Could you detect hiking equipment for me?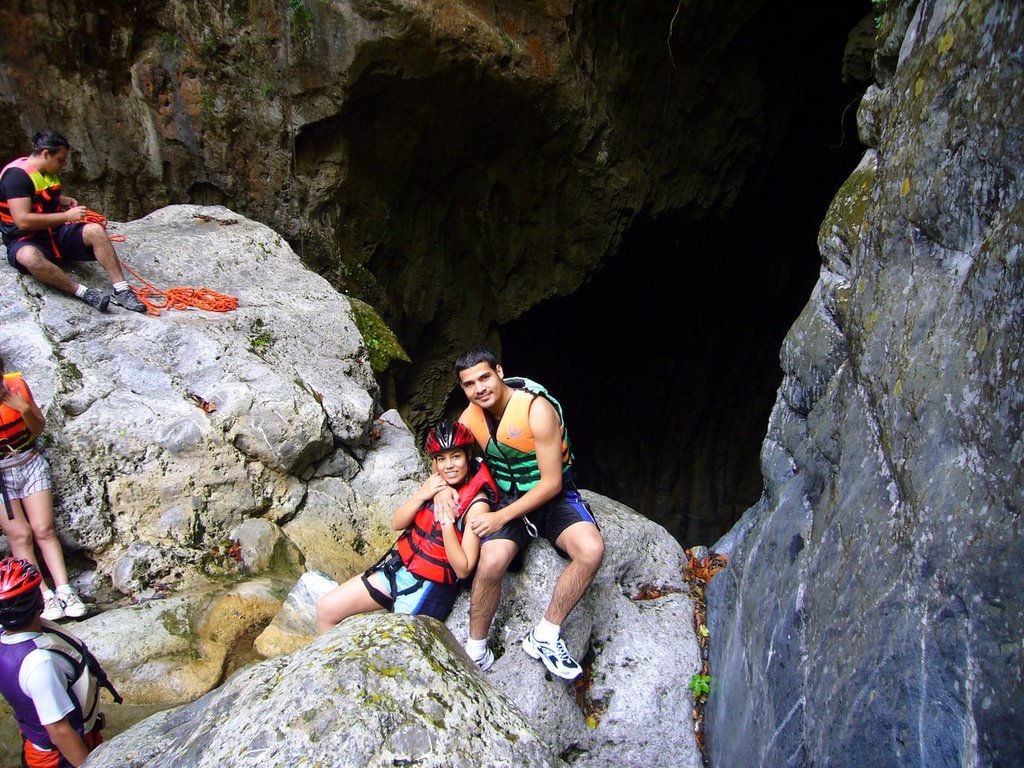
Detection result: [left=427, top=413, right=475, bottom=469].
